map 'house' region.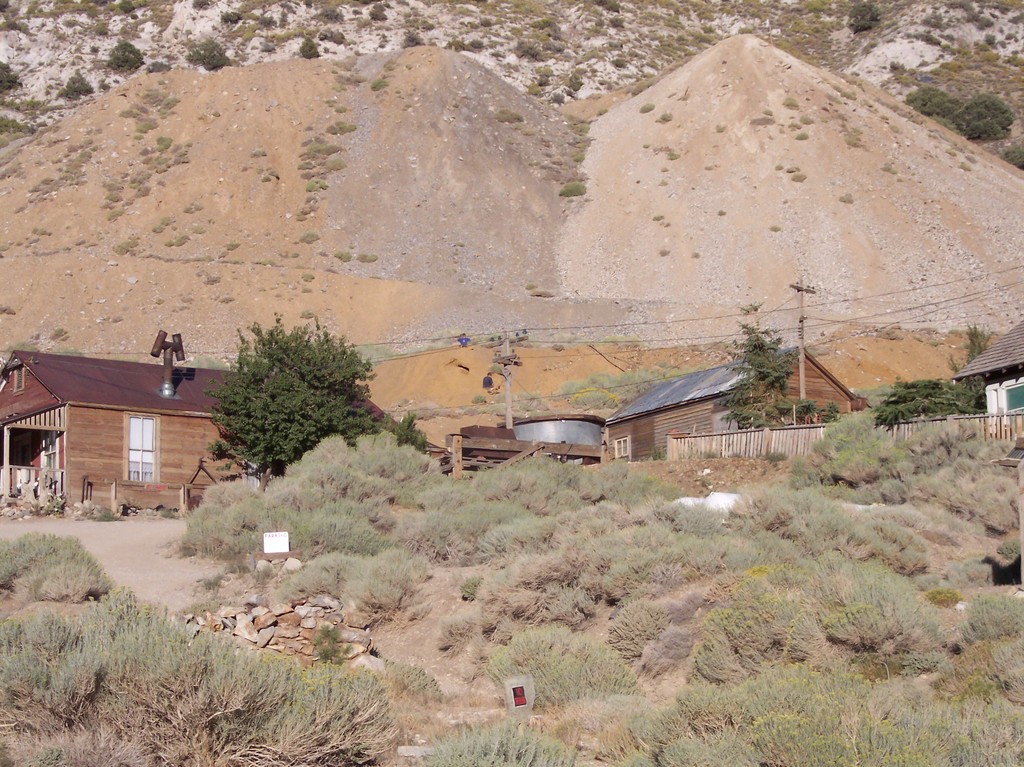
Mapped to <box>593,345,866,458</box>.
